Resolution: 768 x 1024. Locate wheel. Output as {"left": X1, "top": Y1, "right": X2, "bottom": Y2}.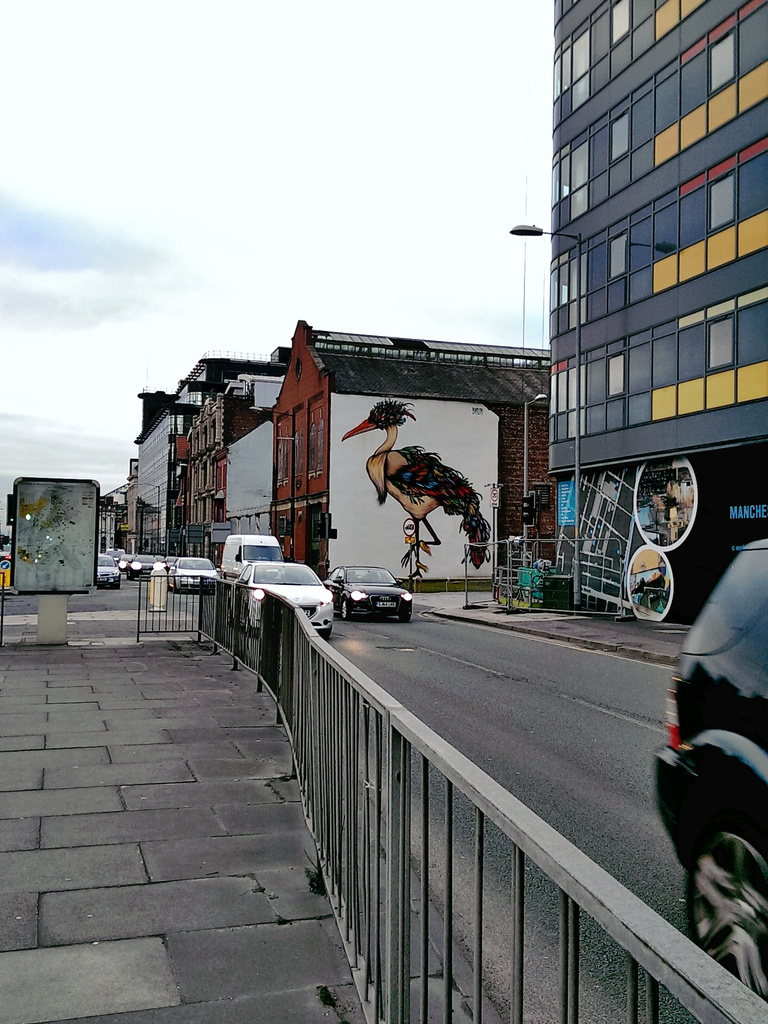
{"left": 114, "top": 579, "right": 123, "bottom": 588}.
